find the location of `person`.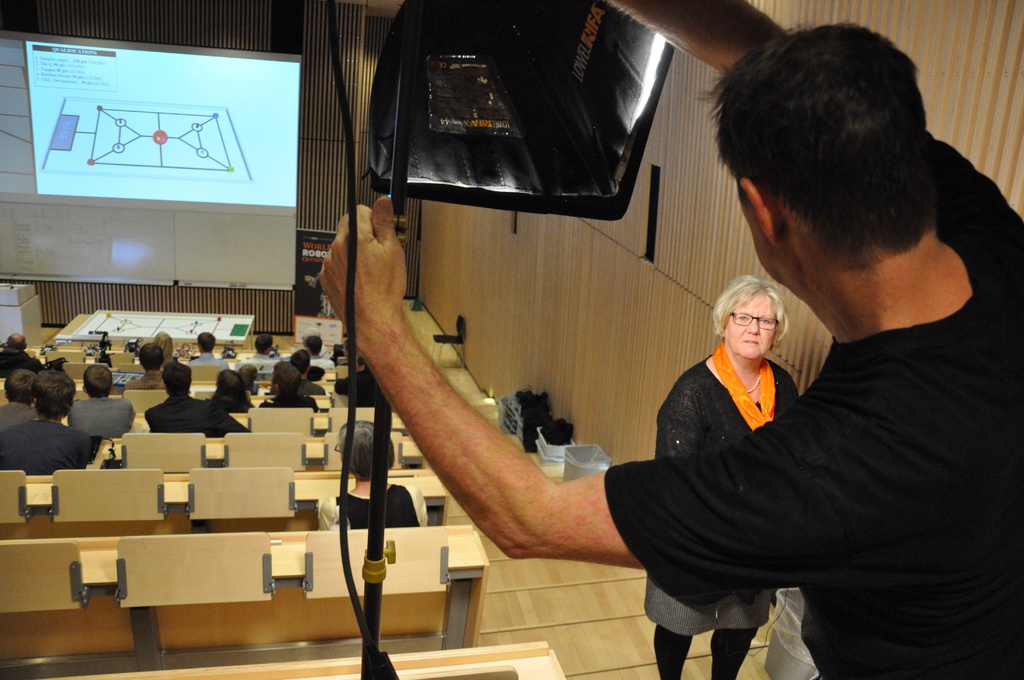
Location: 313 420 430 531.
